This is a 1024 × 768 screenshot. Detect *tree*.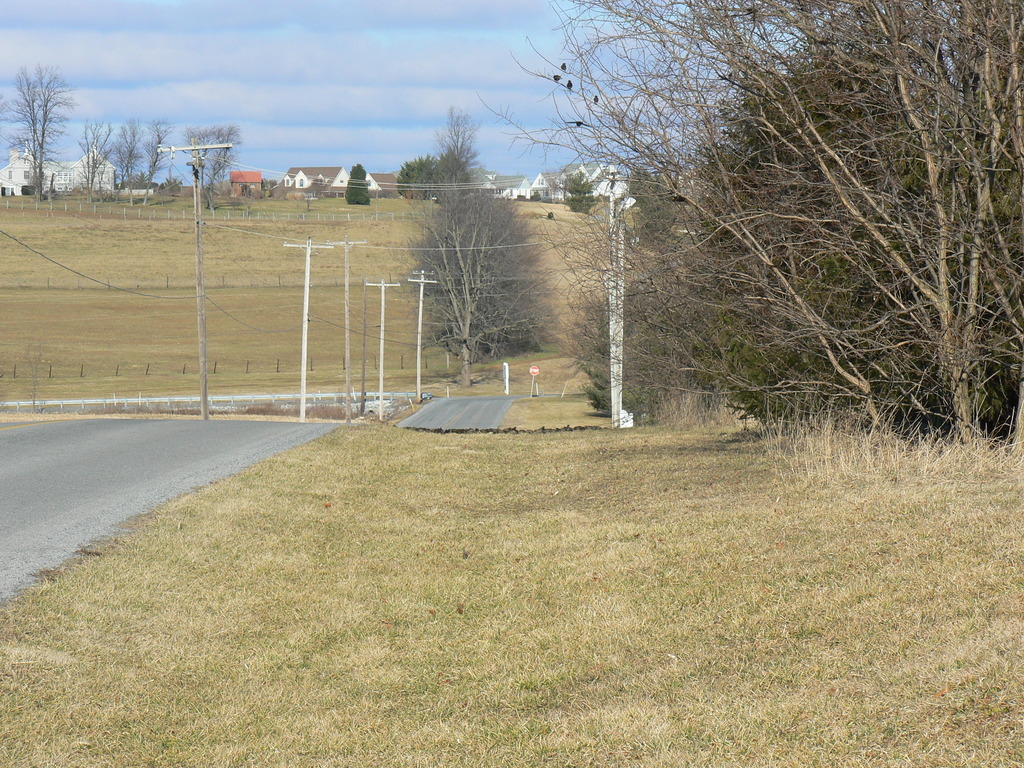
locate(565, 171, 597, 212).
